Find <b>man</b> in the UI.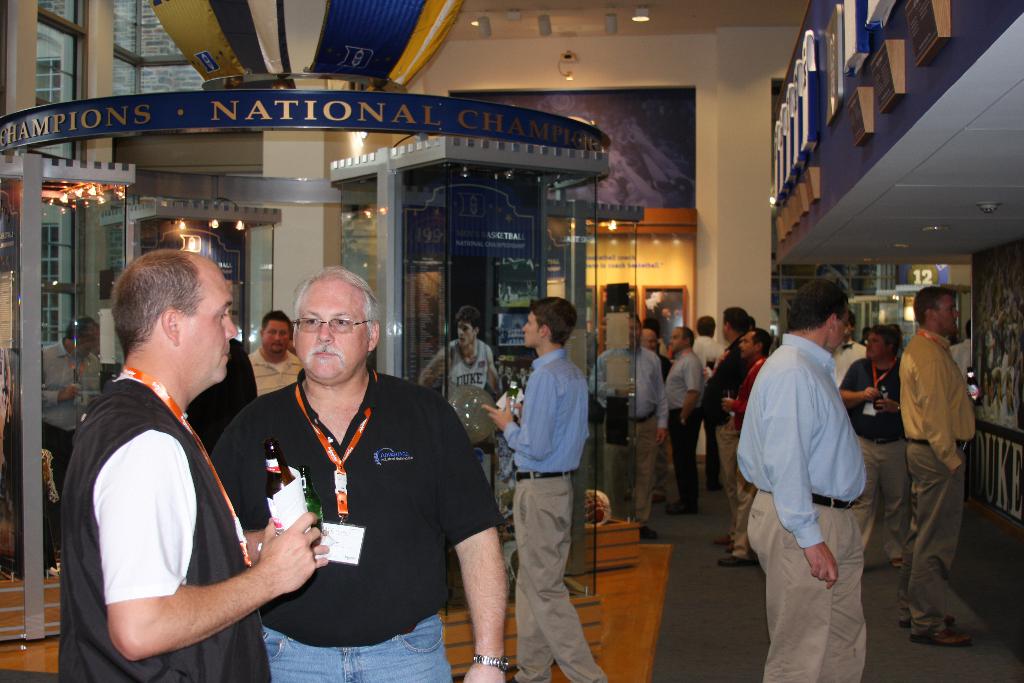
UI element at (left=38, top=317, right=111, bottom=571).
